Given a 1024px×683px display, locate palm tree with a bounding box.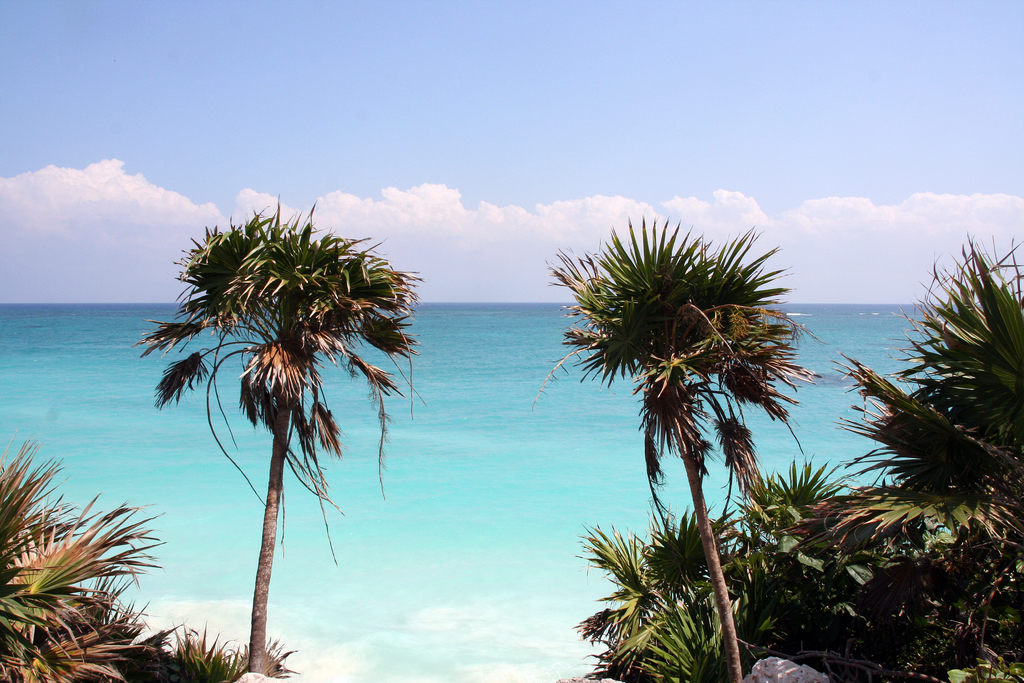
Located: 591, 238, 796, 682.
